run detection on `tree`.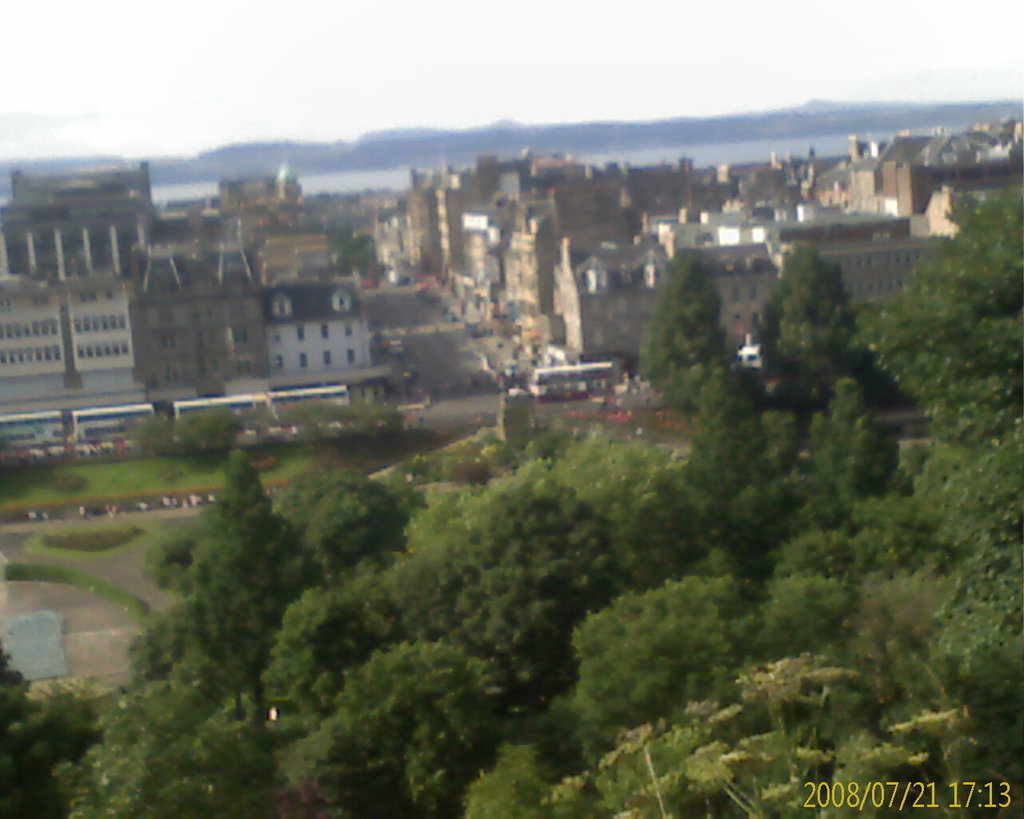
Result: detection(582, 570, 755, 762).
